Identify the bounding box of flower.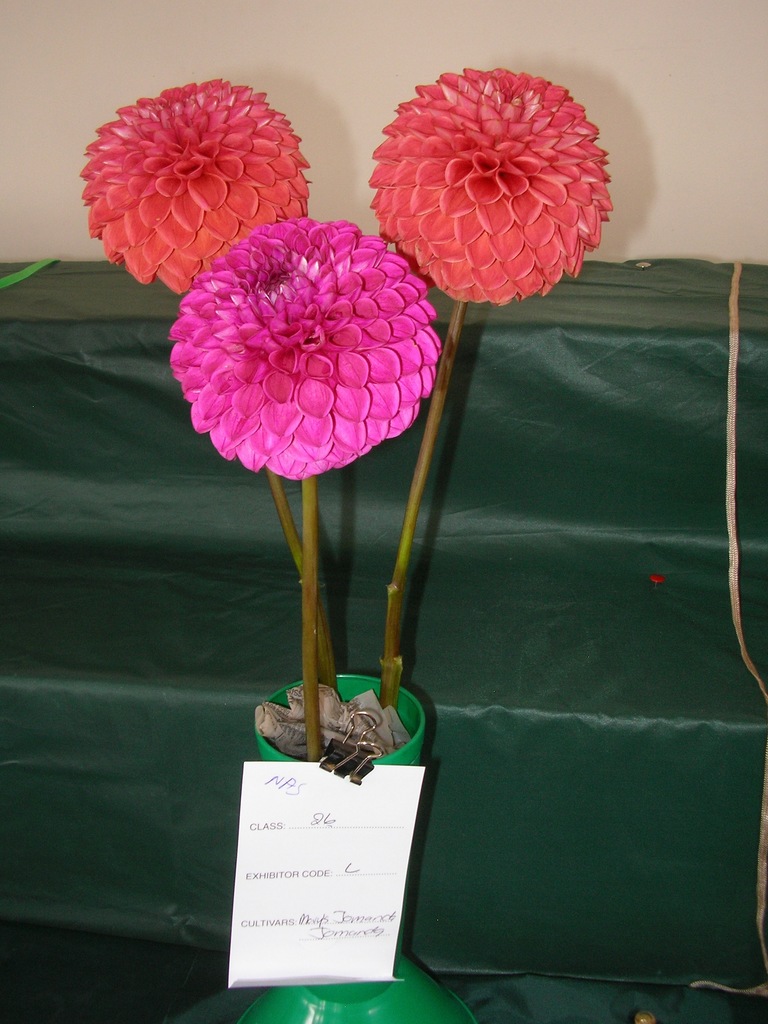
159, 189, 437, 474.
